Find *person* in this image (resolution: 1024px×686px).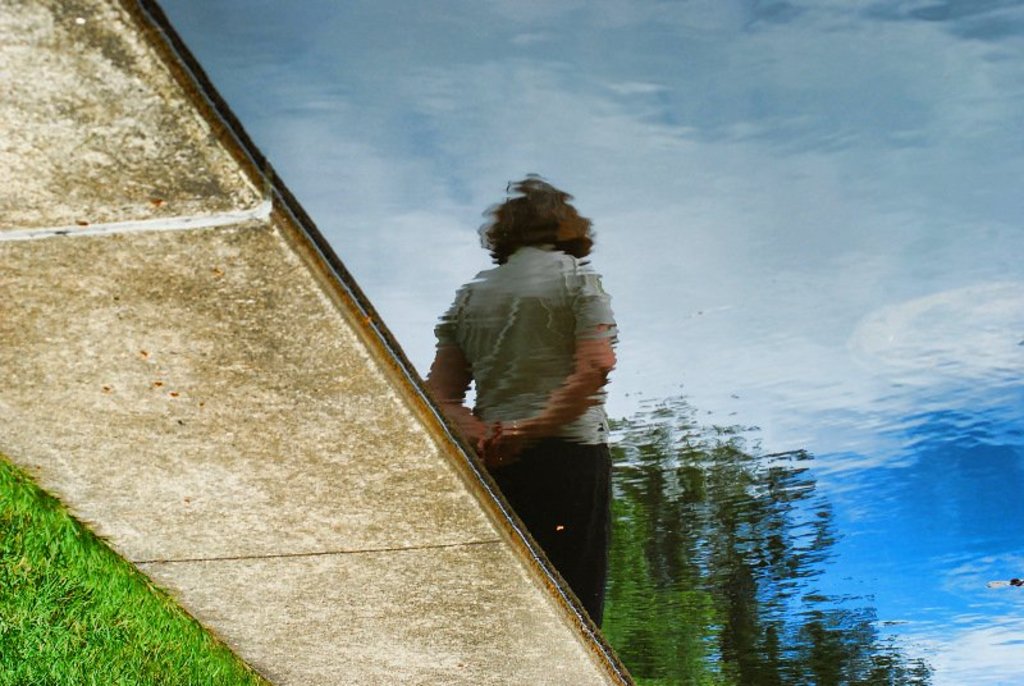
416 156 611 648.
